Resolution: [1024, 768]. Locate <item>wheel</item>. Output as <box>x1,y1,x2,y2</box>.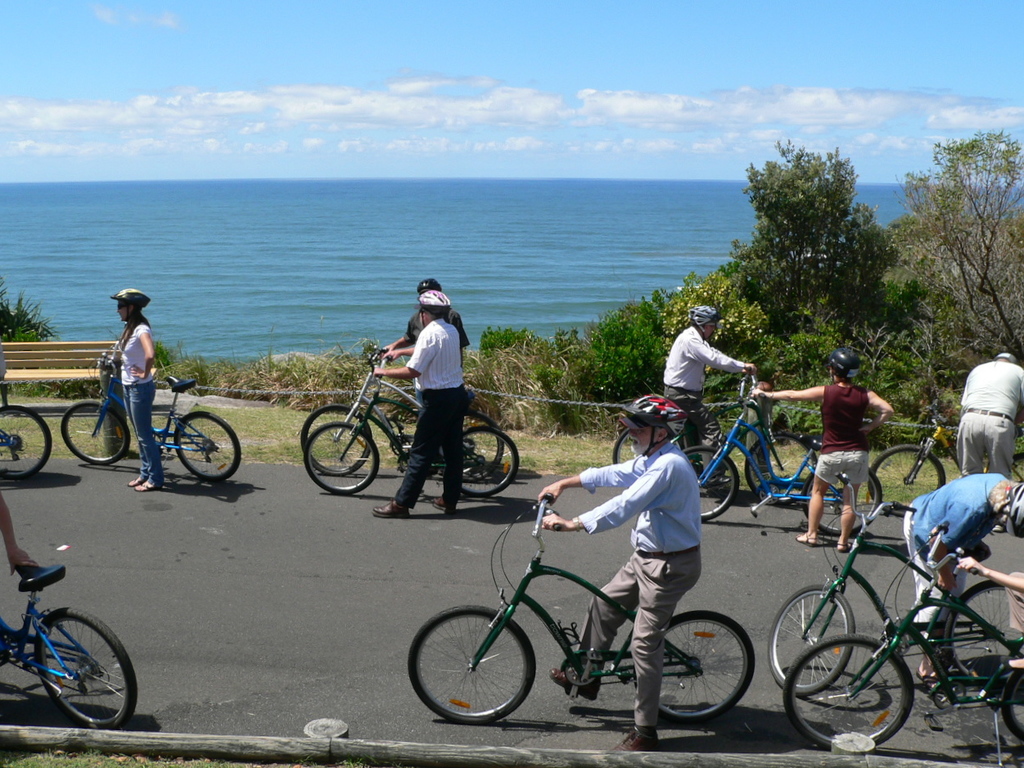
<box>441,427,517,497</box>.
